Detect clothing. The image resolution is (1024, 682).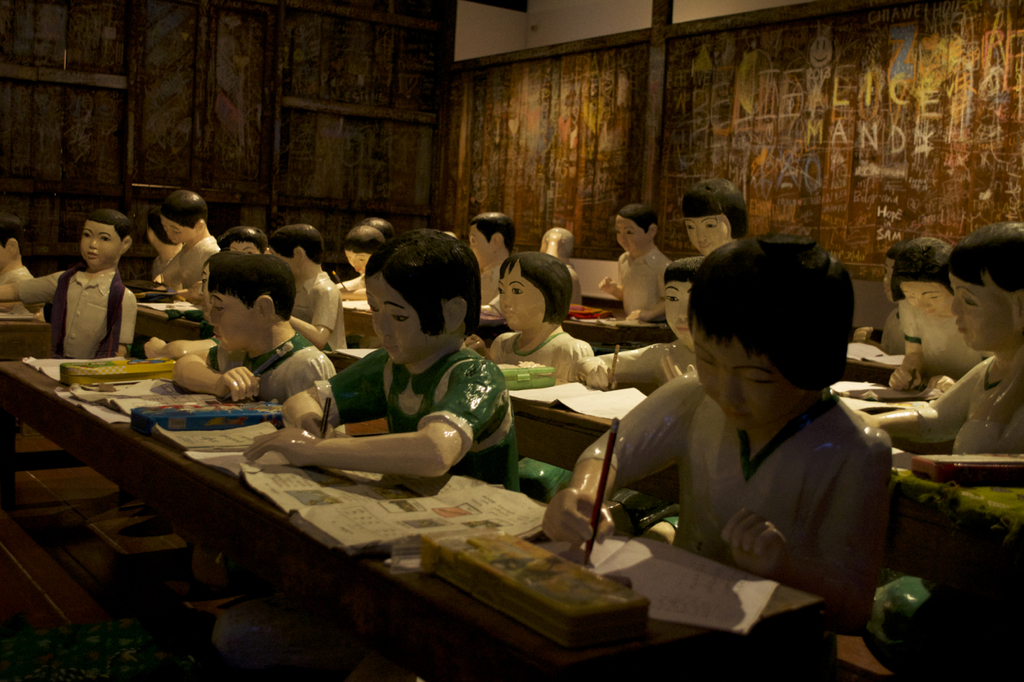
bbox=(606, 321, 908, 632).
